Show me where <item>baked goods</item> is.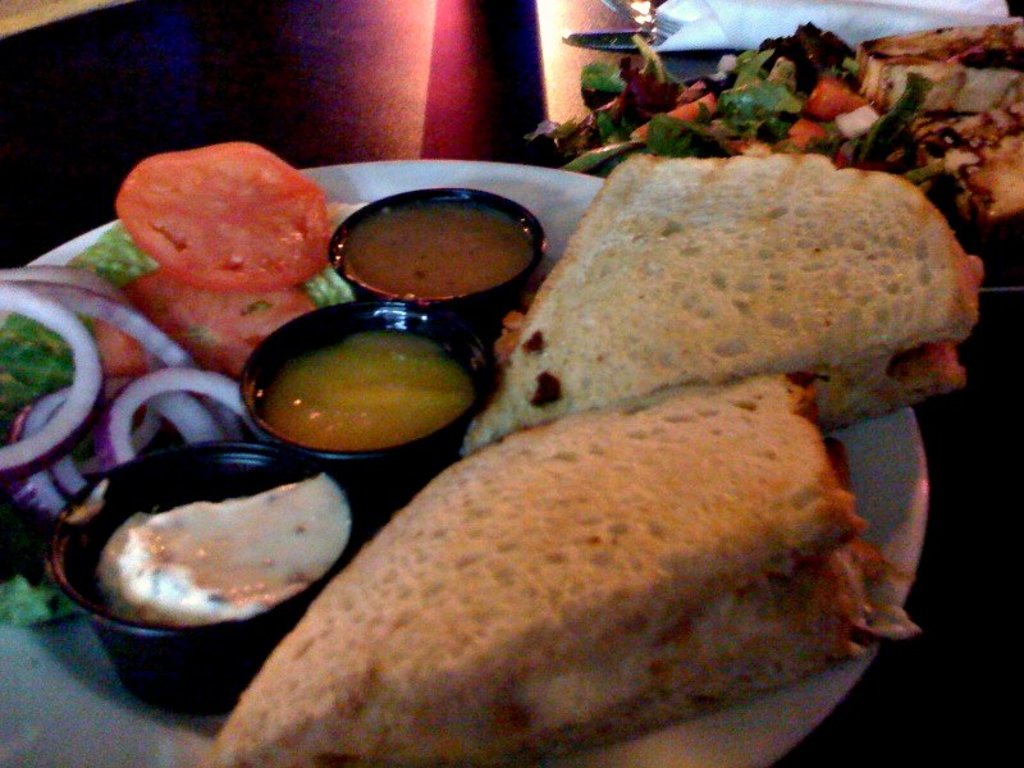
<item>baked goods</item> is at detection(197, 372, 918, 767).
